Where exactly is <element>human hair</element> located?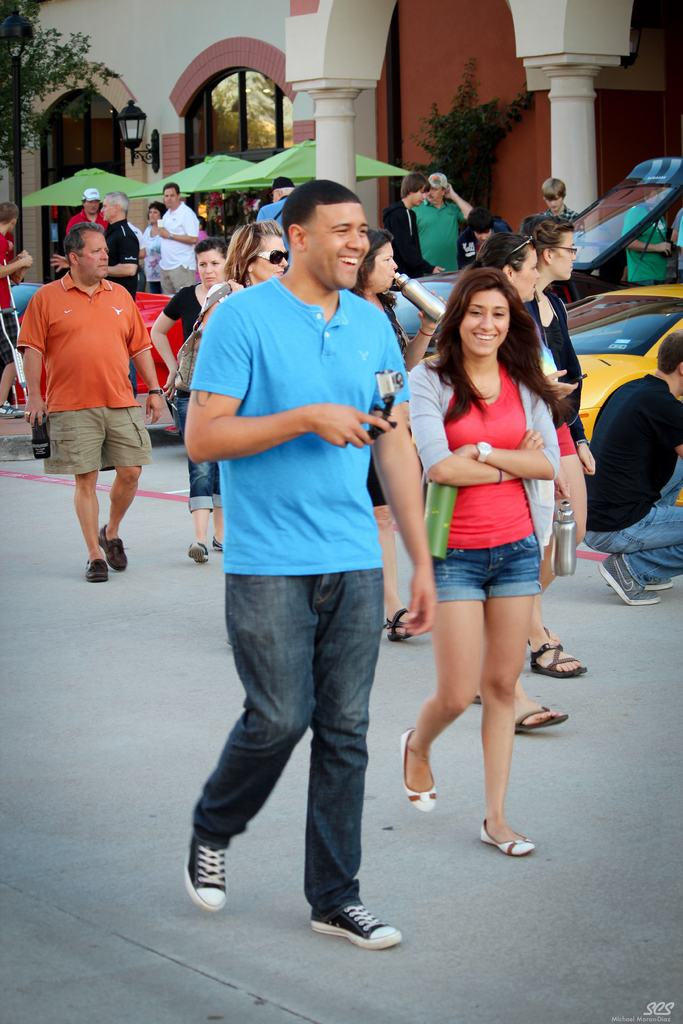
Its bounding box is 103 188 129 214.
